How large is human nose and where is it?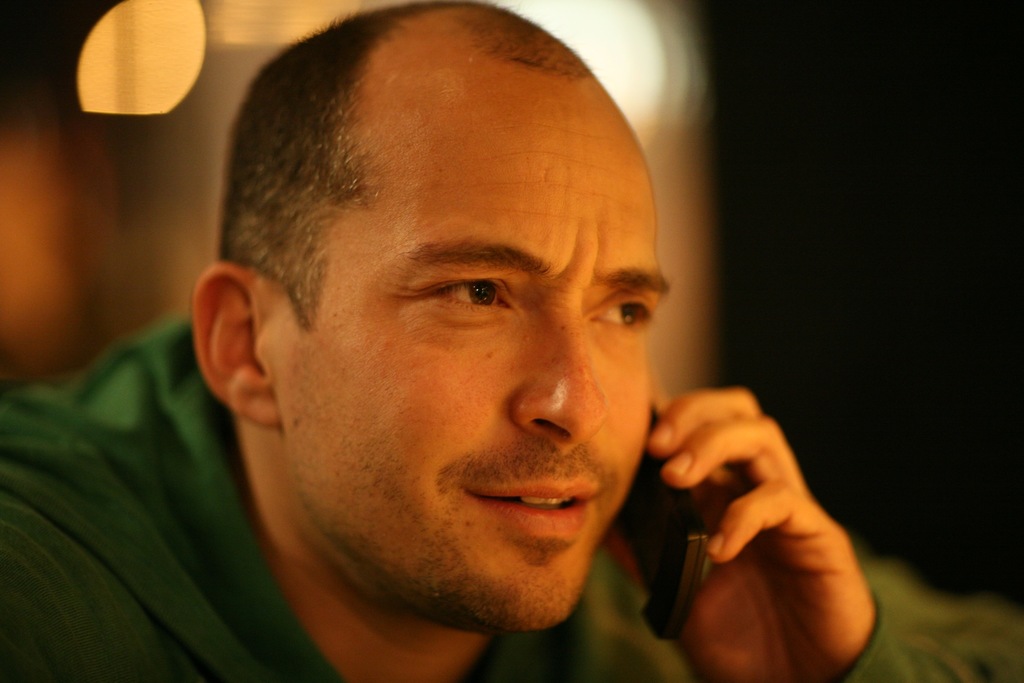
Bounding box: [x1=513, y1=311, x2=611, y2=453].
